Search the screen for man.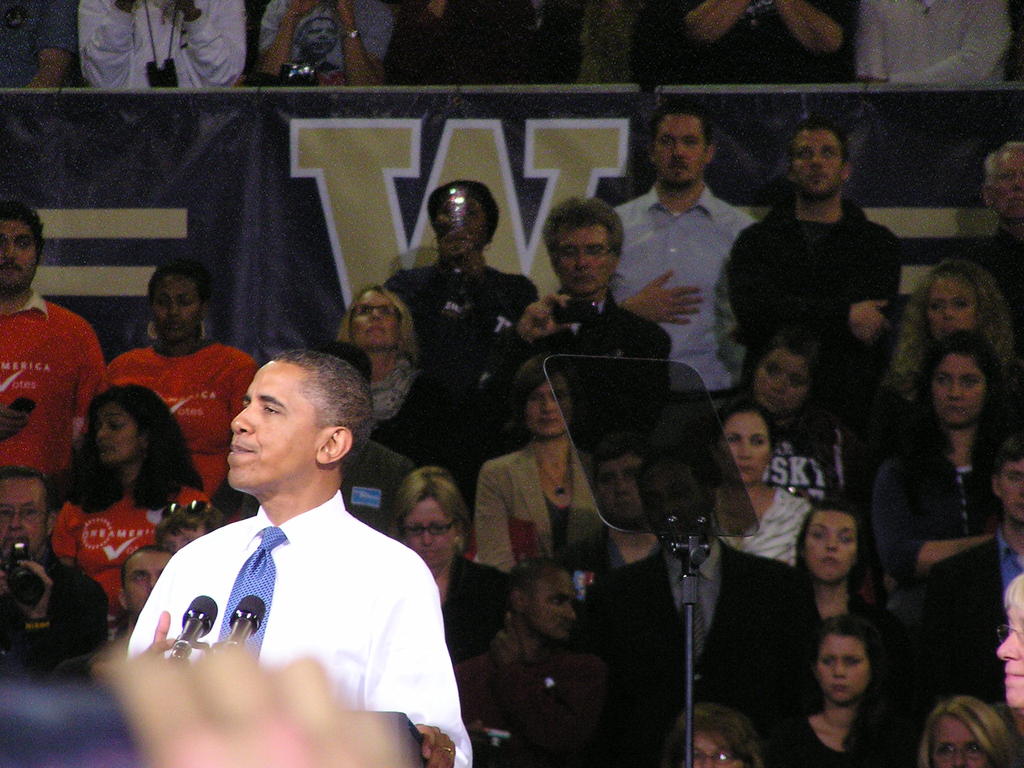
Found at 468/200/674/444.
